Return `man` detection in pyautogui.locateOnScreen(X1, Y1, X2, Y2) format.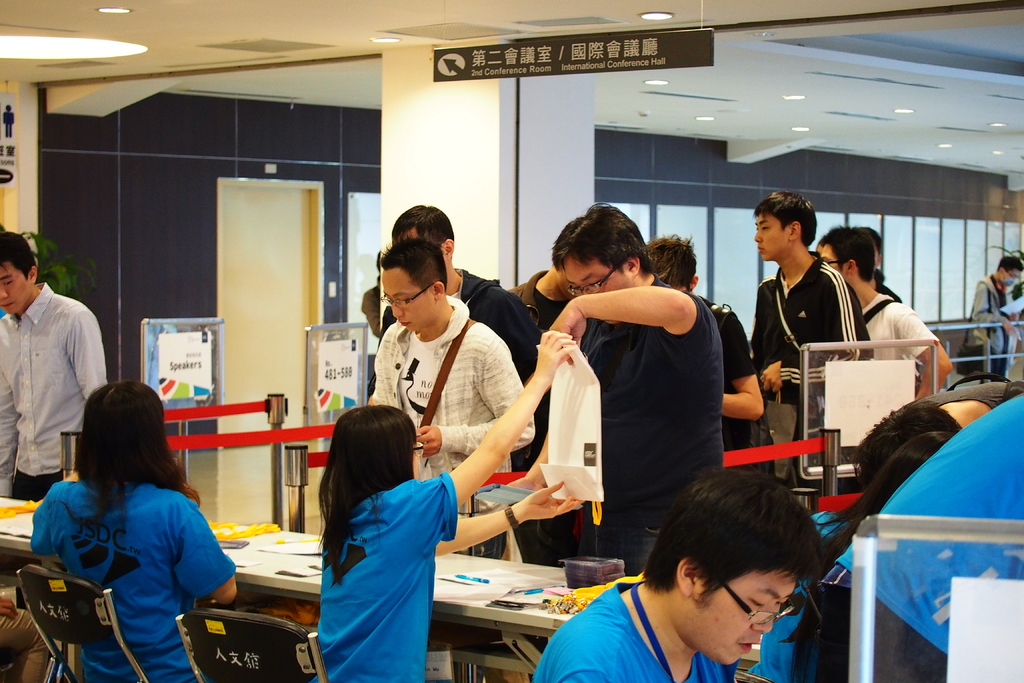
pyautogui.locateOnScreen(811, 390, 1023, 682).
